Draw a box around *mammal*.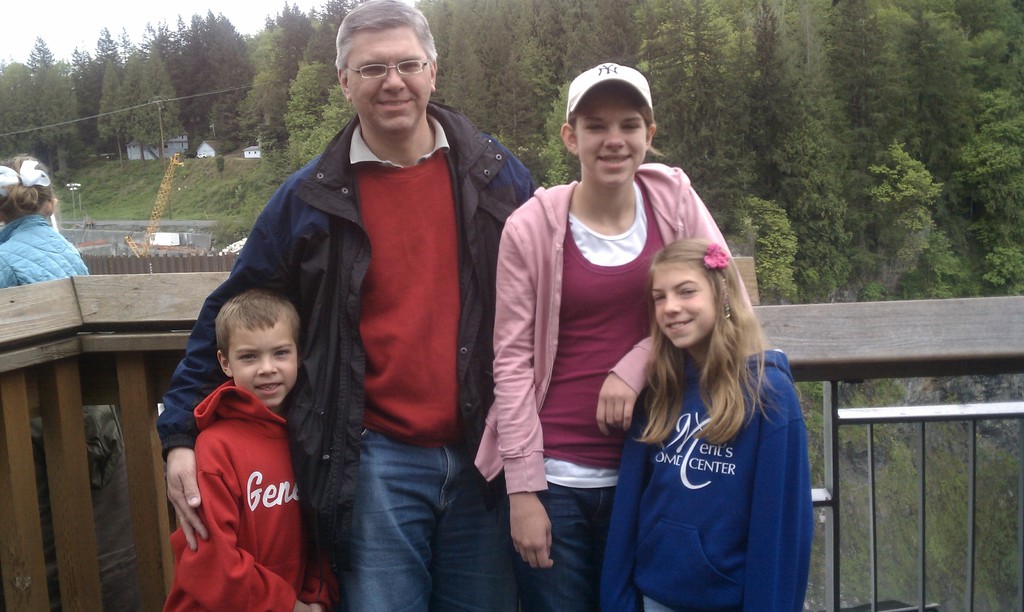
BBox(0, 152, 92, 295).
